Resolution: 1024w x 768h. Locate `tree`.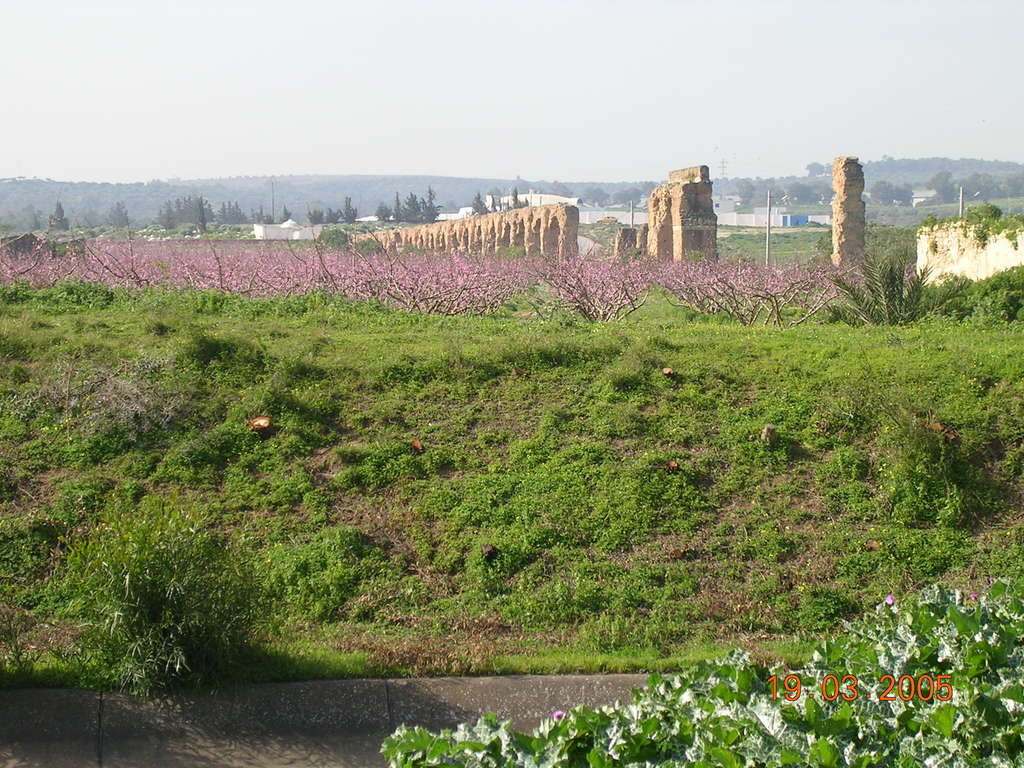
947,168,986,198.
